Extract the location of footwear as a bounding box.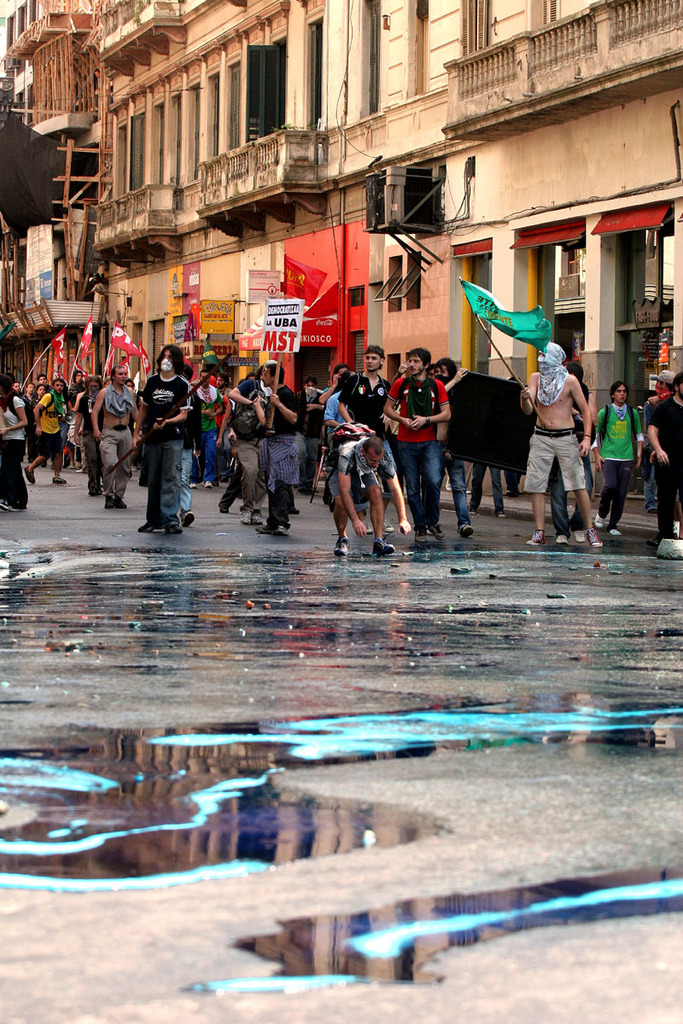
183,508,196,529.
